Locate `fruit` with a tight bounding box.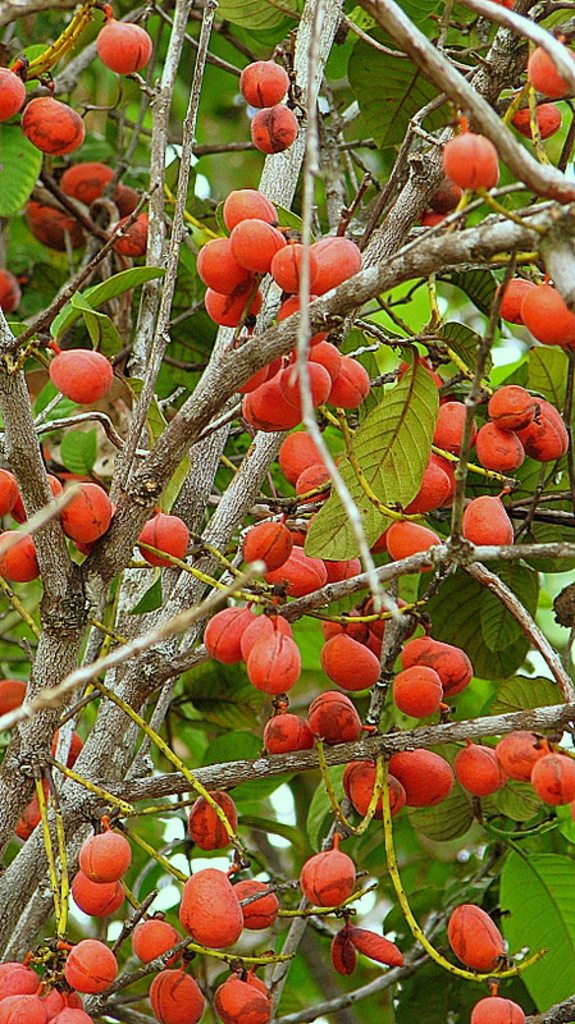
x1=0, y1=678, x2=28, y2=719.
